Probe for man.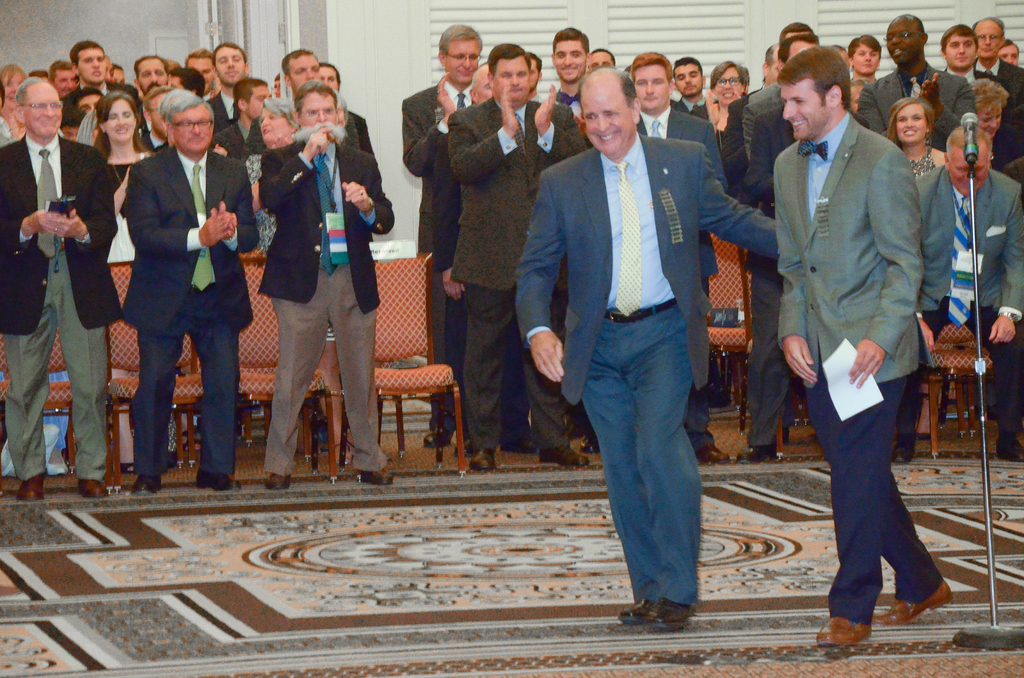
Probe result: bbox=[750, 27, 947, 624].
